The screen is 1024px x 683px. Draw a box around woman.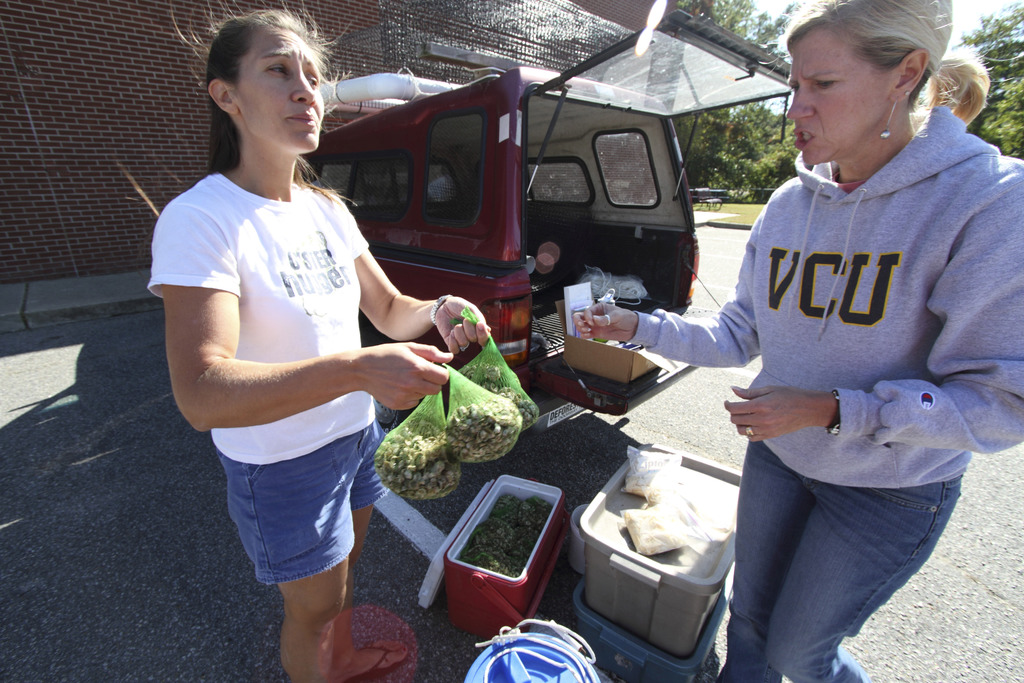
145/0/493/682.
